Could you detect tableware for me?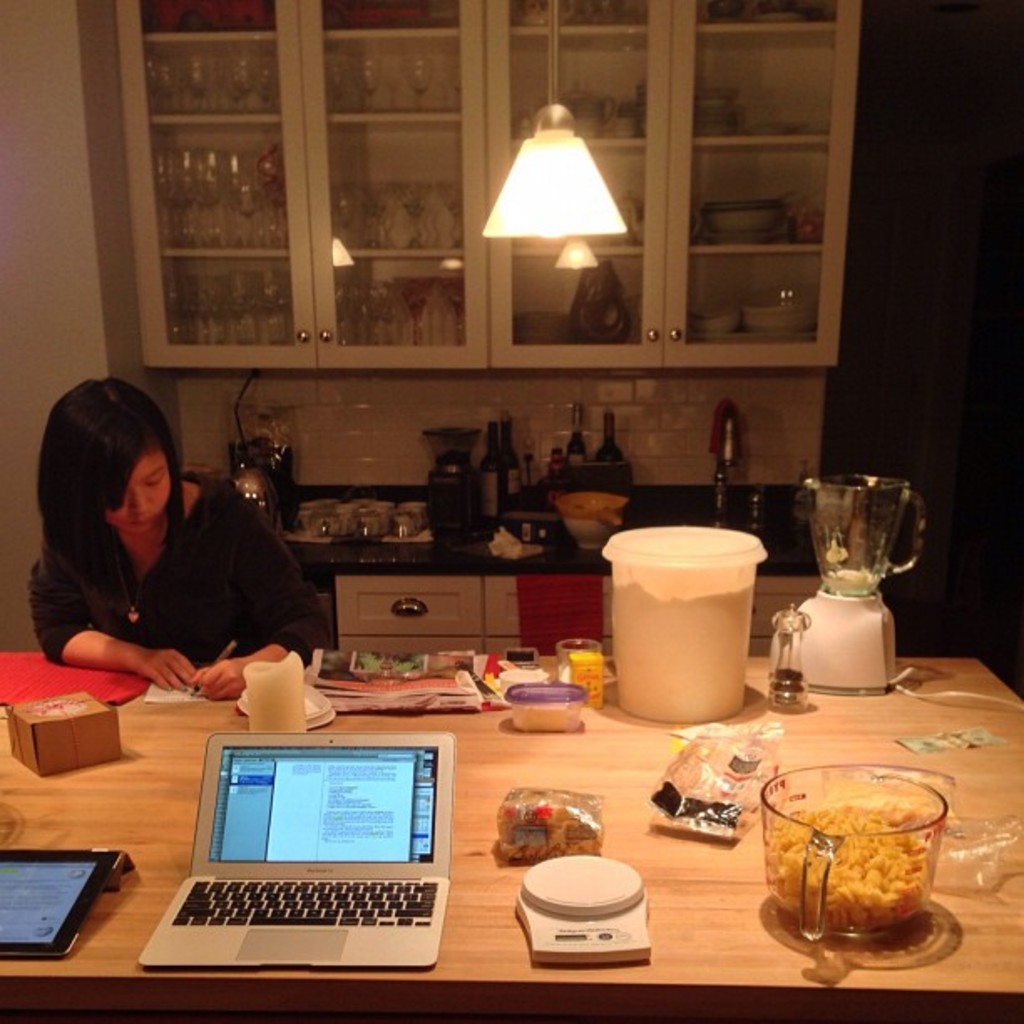
Detection result: Rect(505, 683, 584, 728).
